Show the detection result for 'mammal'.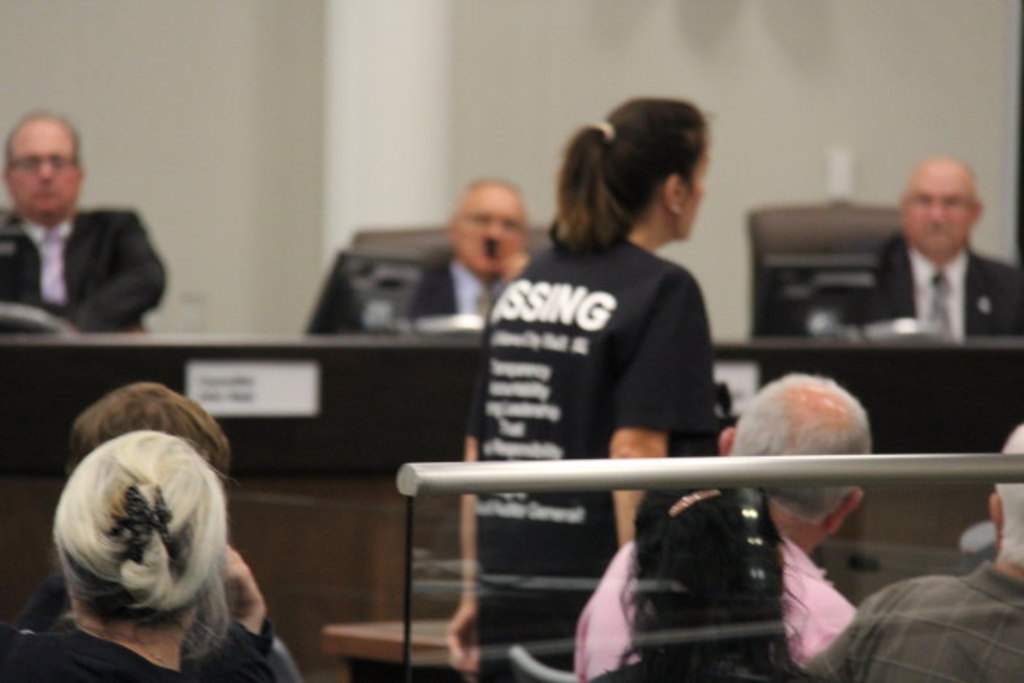
x1=573, y1=370, x2=862, y2=682.
